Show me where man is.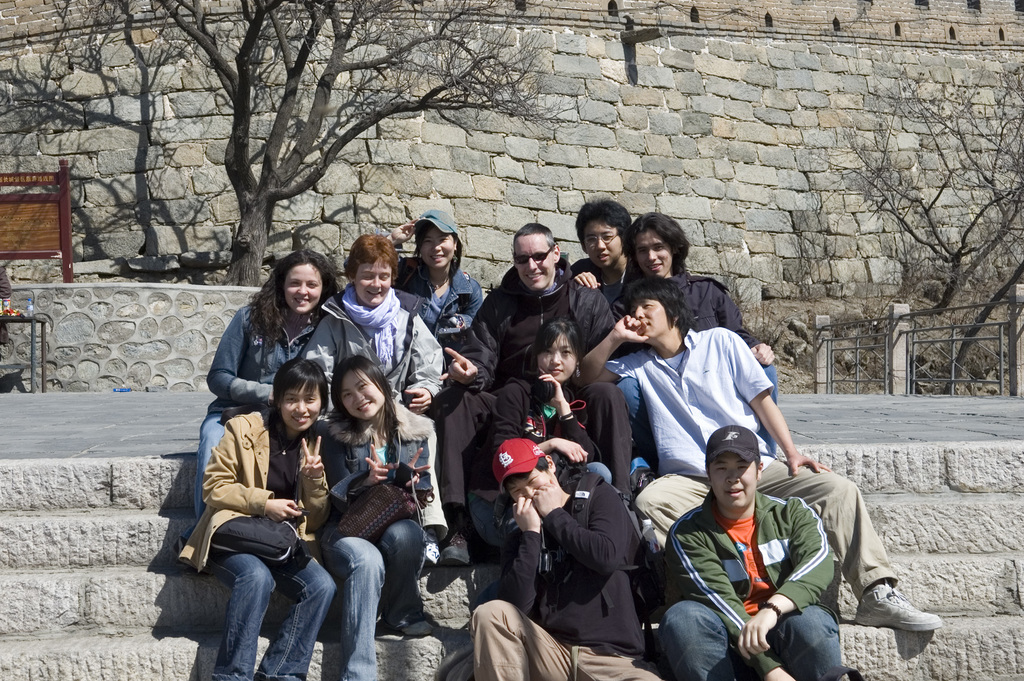
man is at BBox(575, 274, 945, 635).
